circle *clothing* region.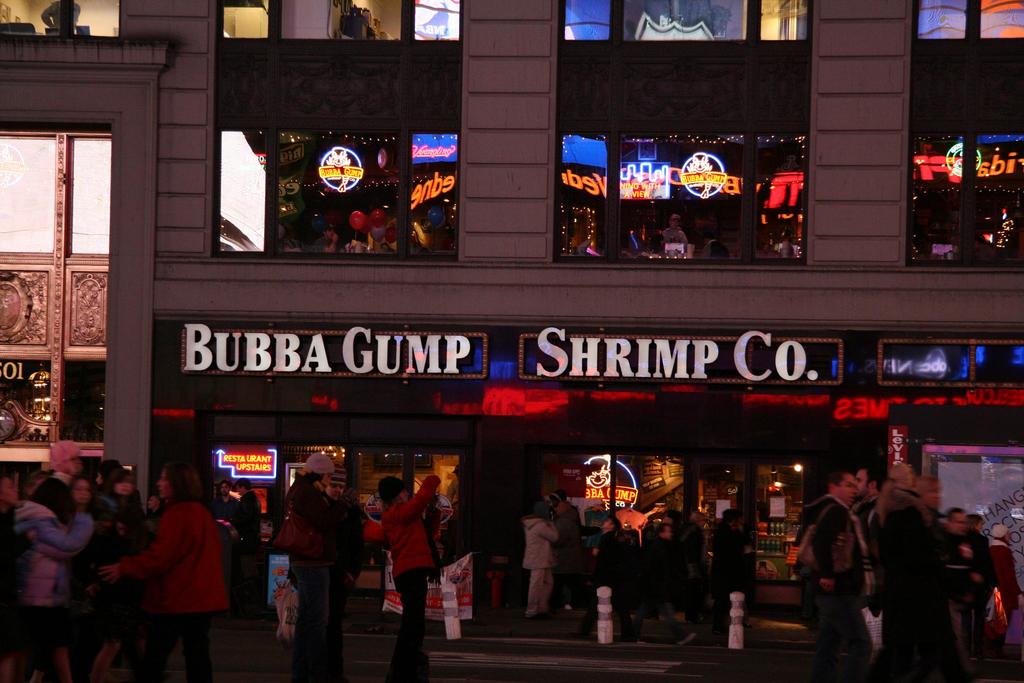
Region: locate(511, 508, 552, 620).
